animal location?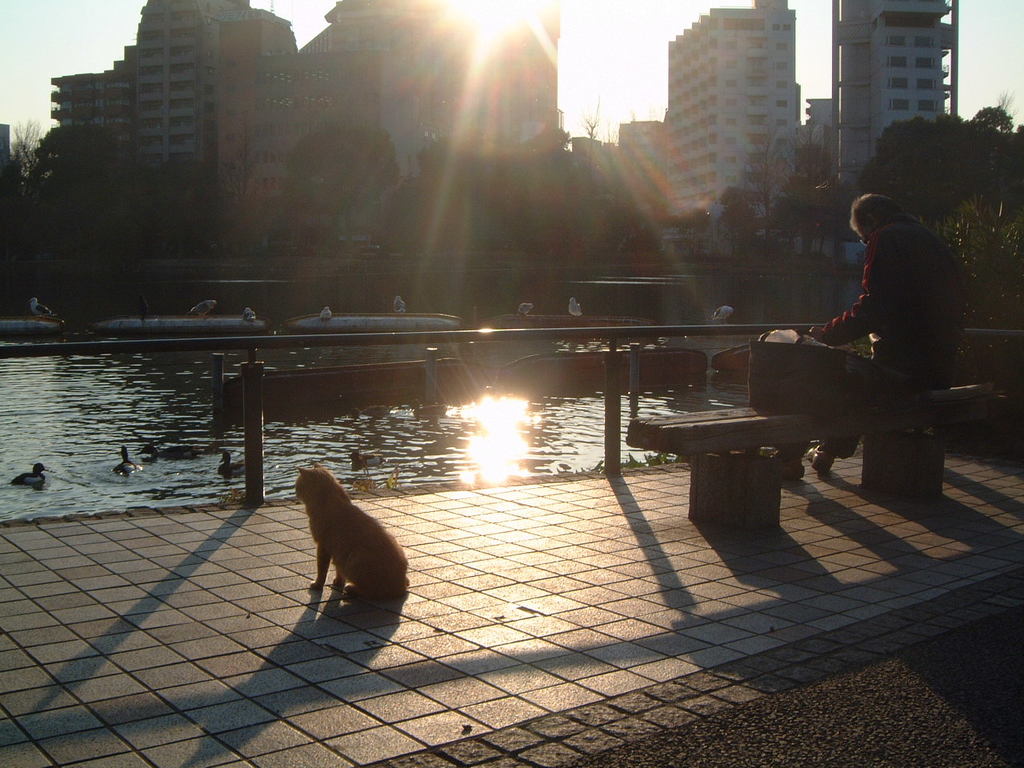
left=183, top=298, right=221, bottom=318
